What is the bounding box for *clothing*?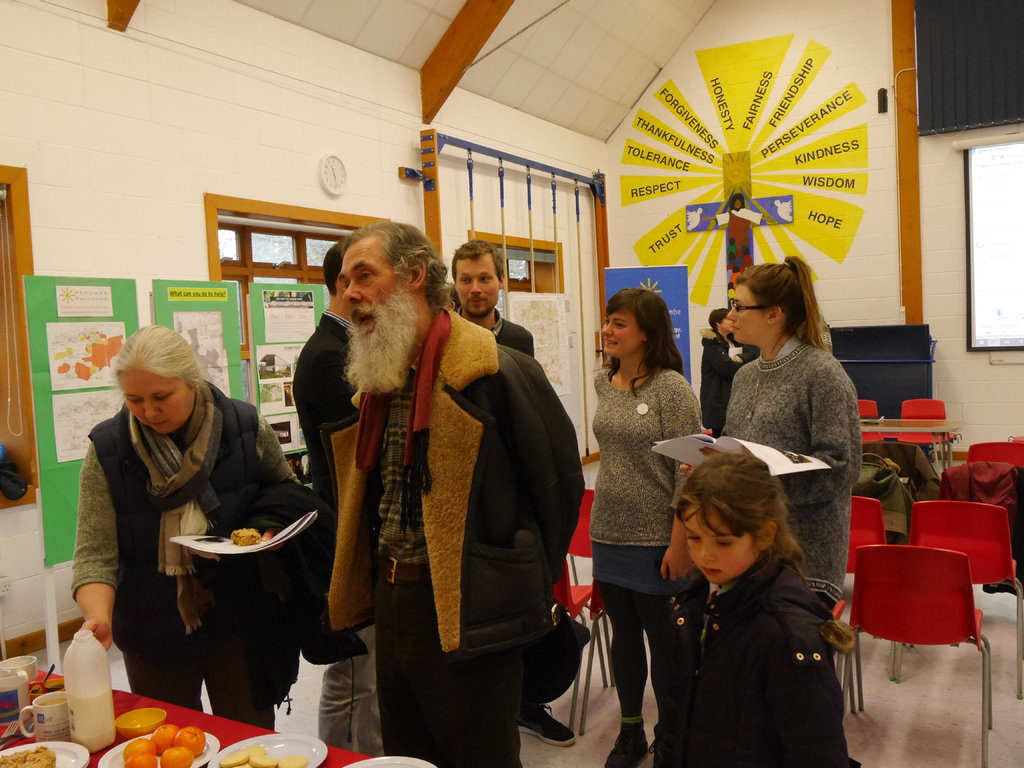
489, 308, 534, 355.
